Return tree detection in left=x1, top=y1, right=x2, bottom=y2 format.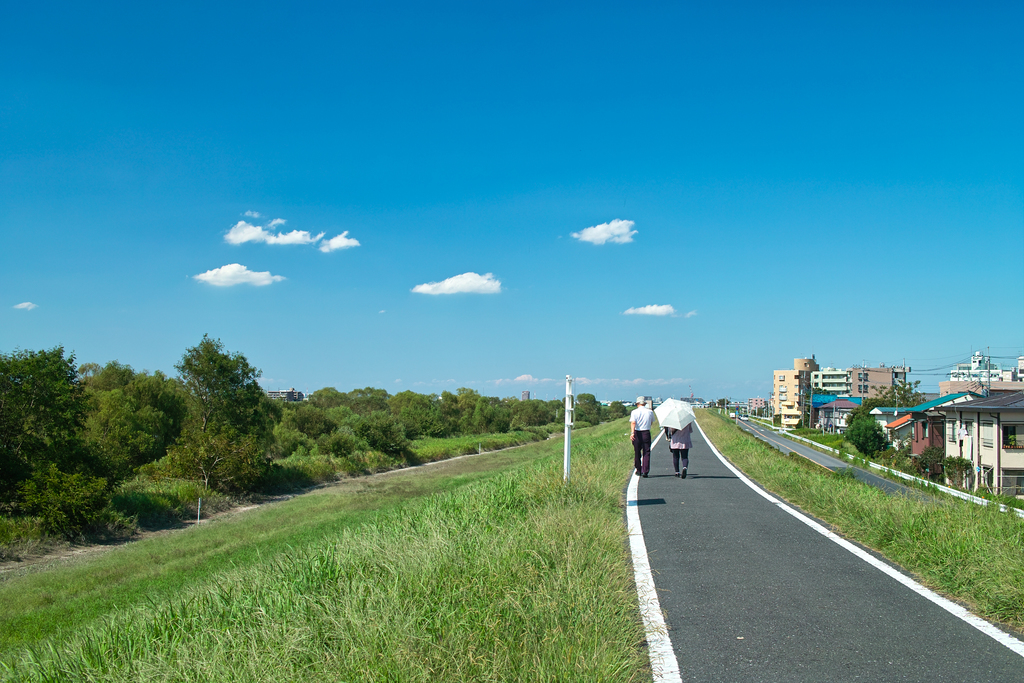
left=843, top=370, right=952, bottom=419.
